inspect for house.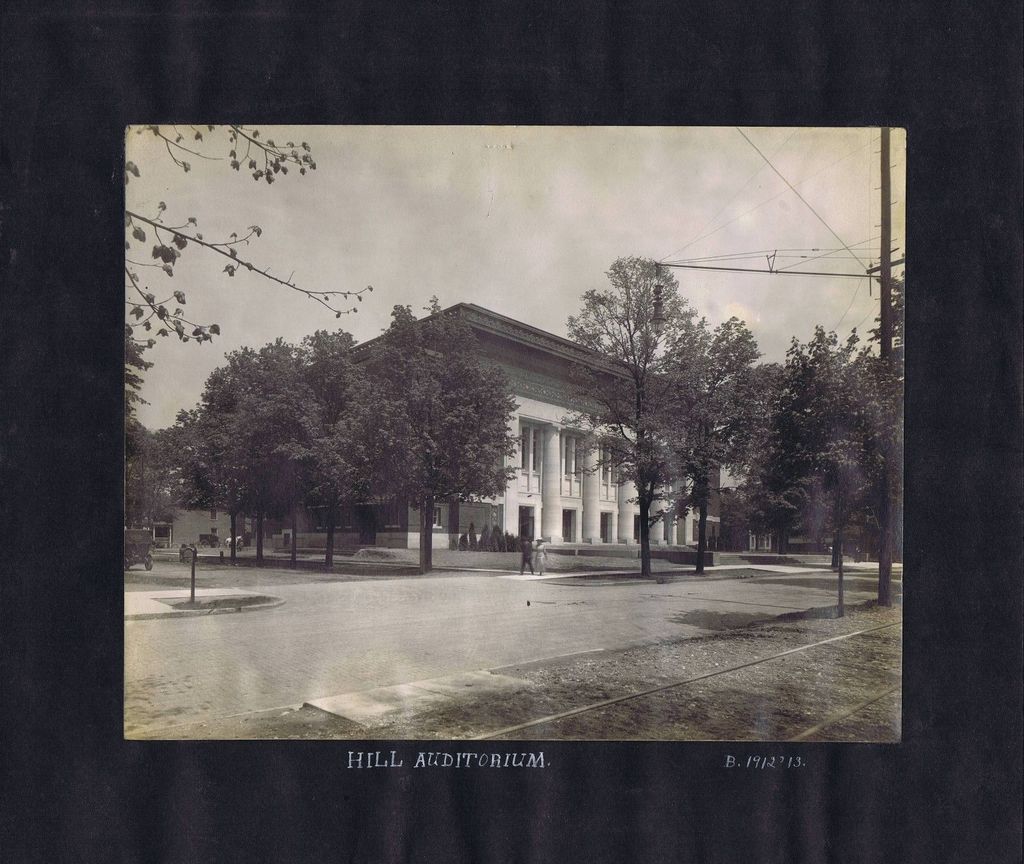
Inspection: rect(729, 456, 785, 559).
